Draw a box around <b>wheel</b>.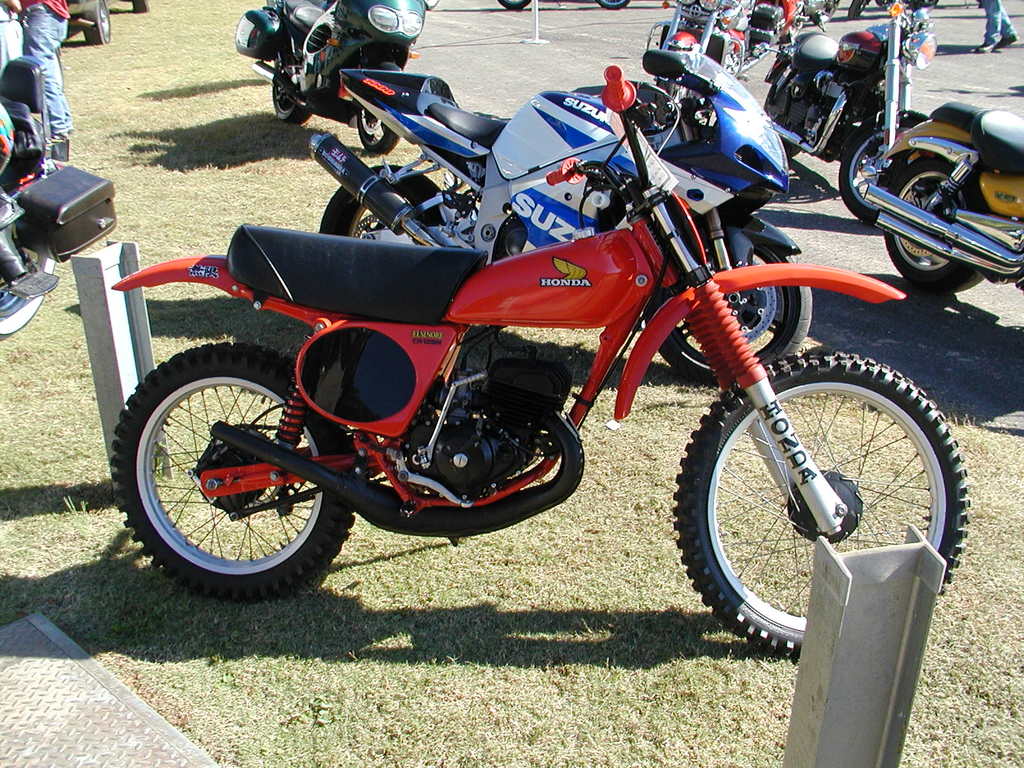
Rect(847, 0, 867, 19).
